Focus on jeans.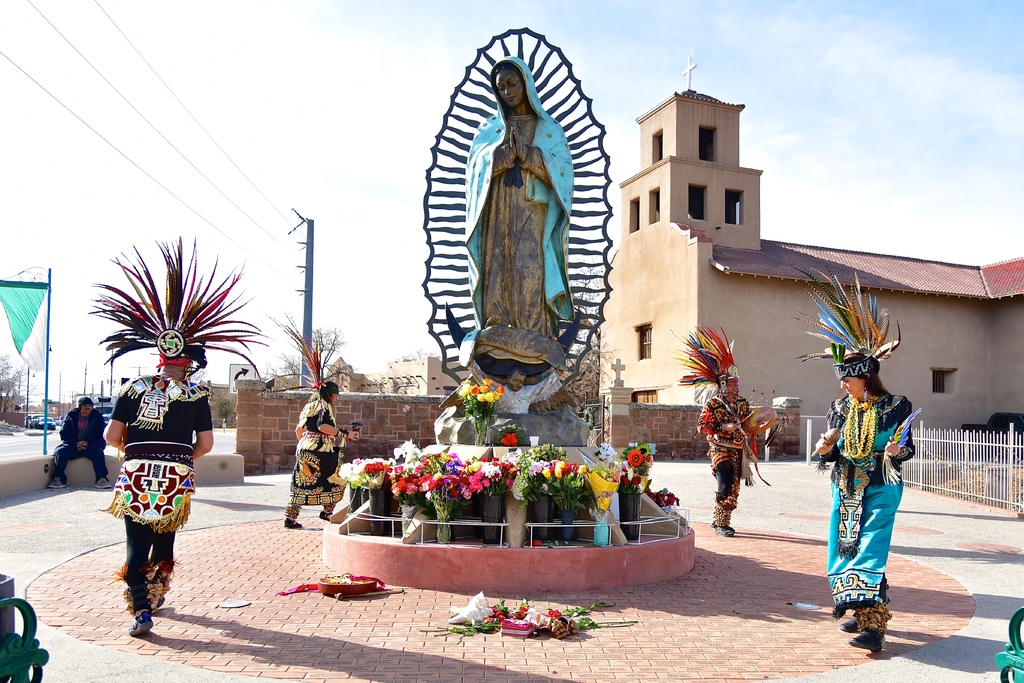
Focused at locate(54, 443, 108, 478).
